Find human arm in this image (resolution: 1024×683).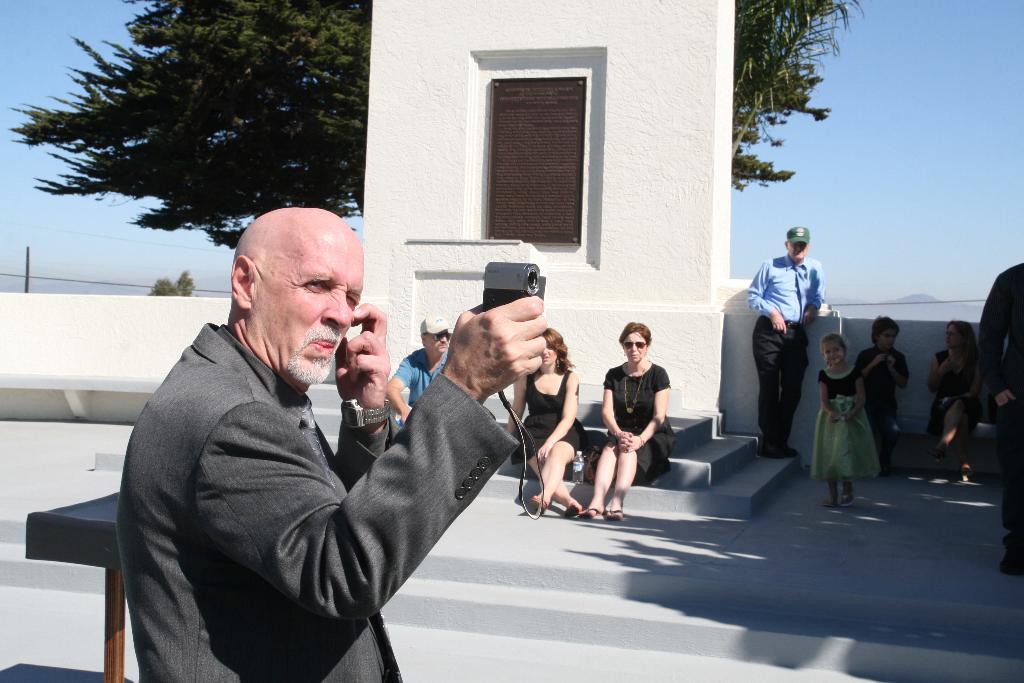
l=882, t=352, r=909, b=391.
